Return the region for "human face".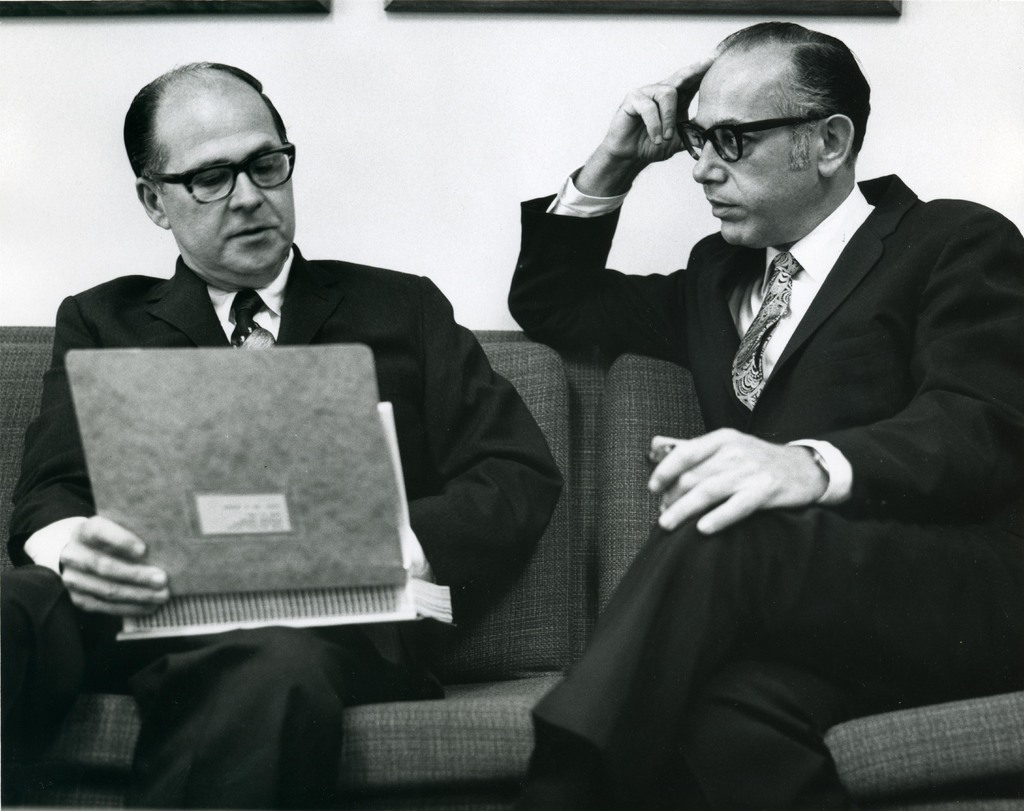
{"left": 155, "top": 93, "right": 295, "bottom": 277}.
